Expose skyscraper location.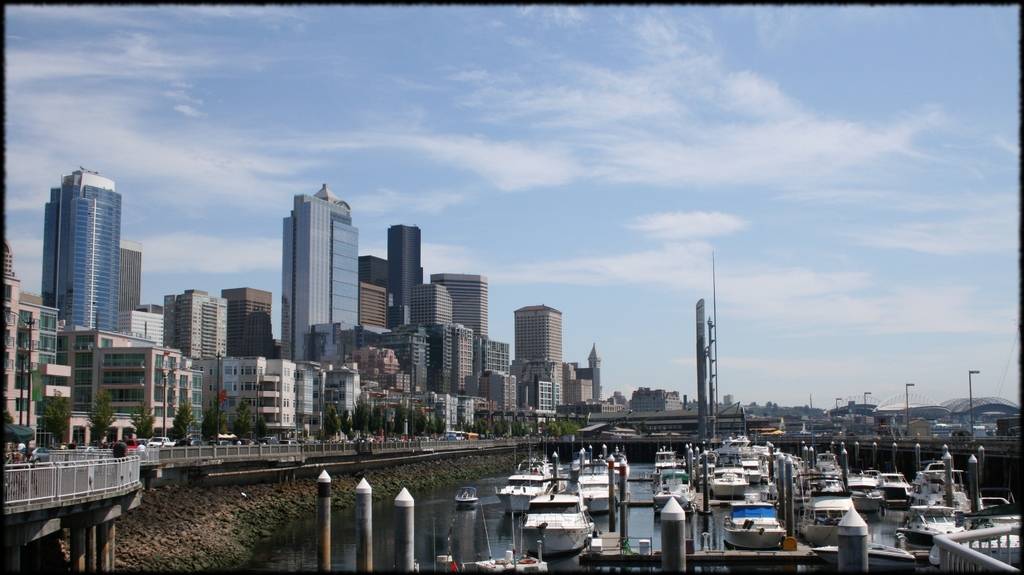
Exposed at (x1=117, y1=239, x2=143, y2=343).
